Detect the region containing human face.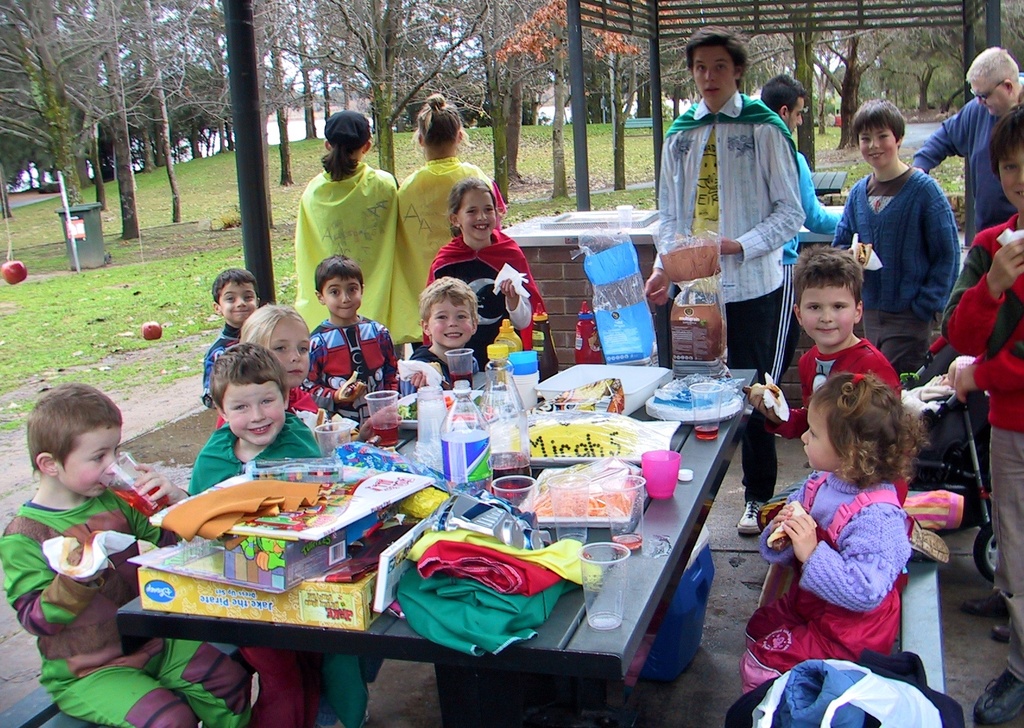
bbox(219, 280, 259, 325).
